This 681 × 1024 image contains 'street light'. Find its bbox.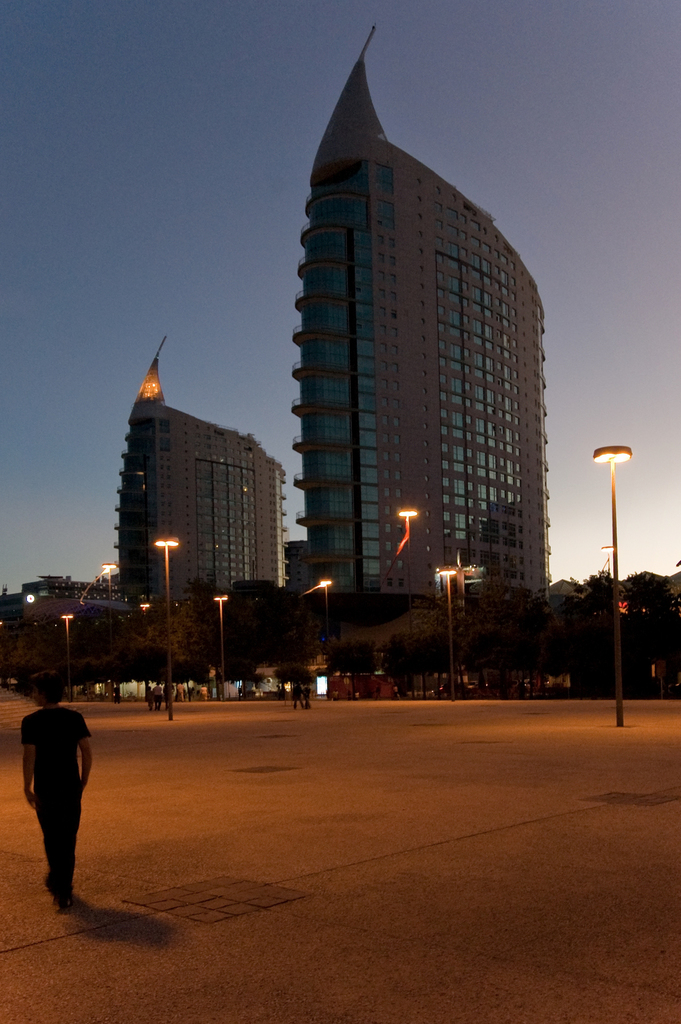
<box>212,588,228,700</box>.
